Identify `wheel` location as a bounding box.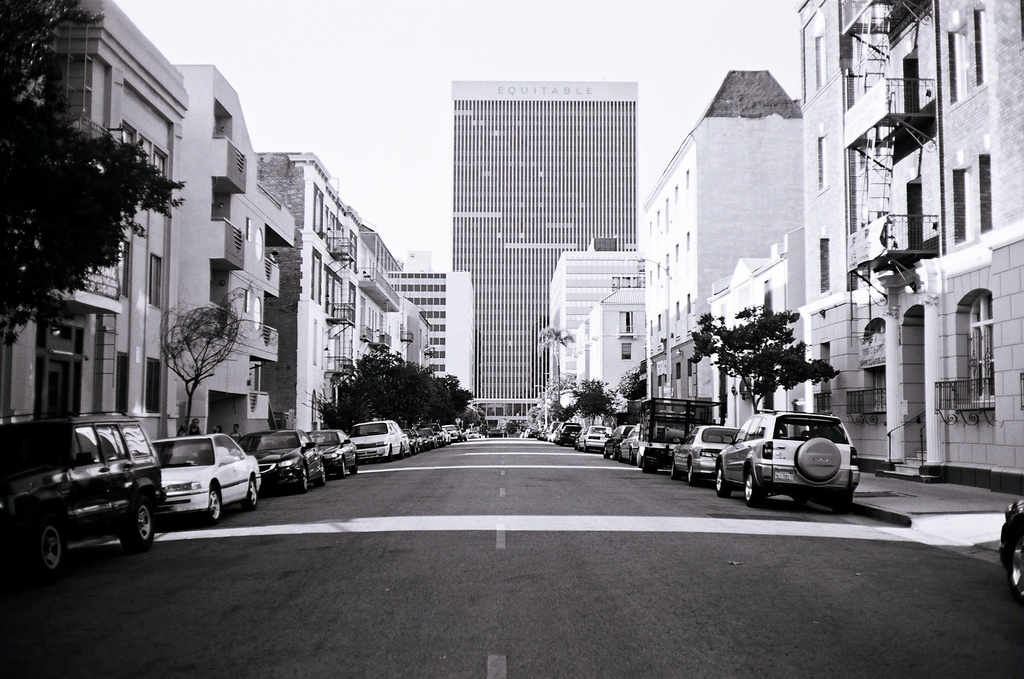
241, 479, 259, 509.
